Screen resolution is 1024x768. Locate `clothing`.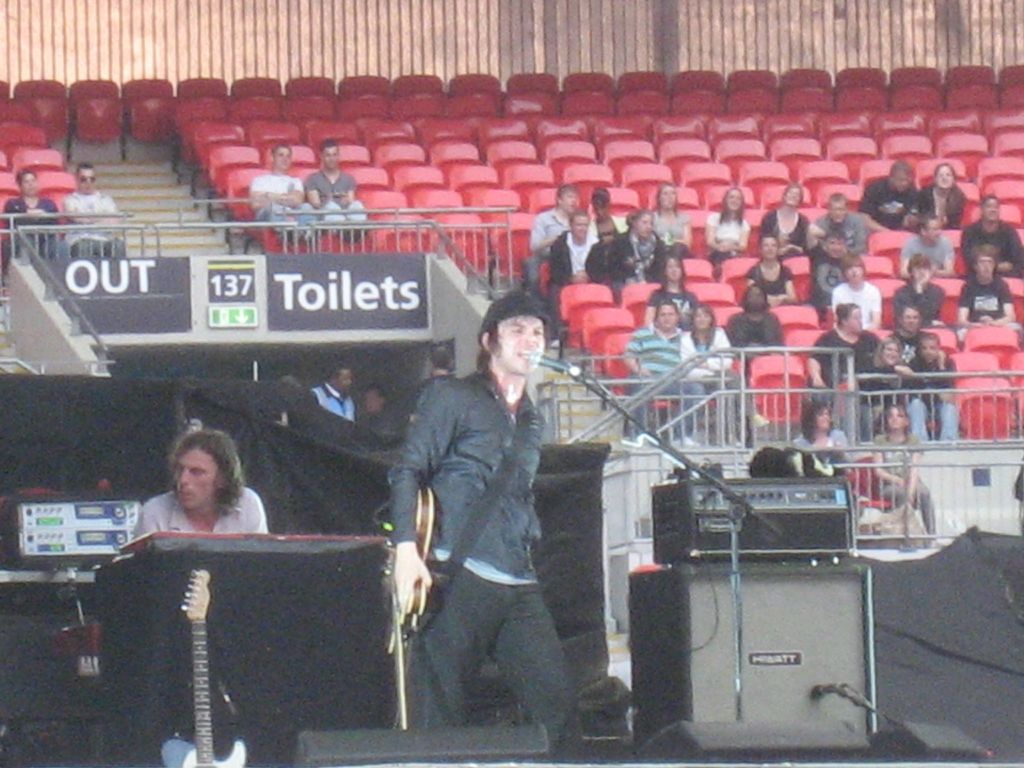
{"x1": 250, "y1": 176, "x2": 321, "y2": 236}.
